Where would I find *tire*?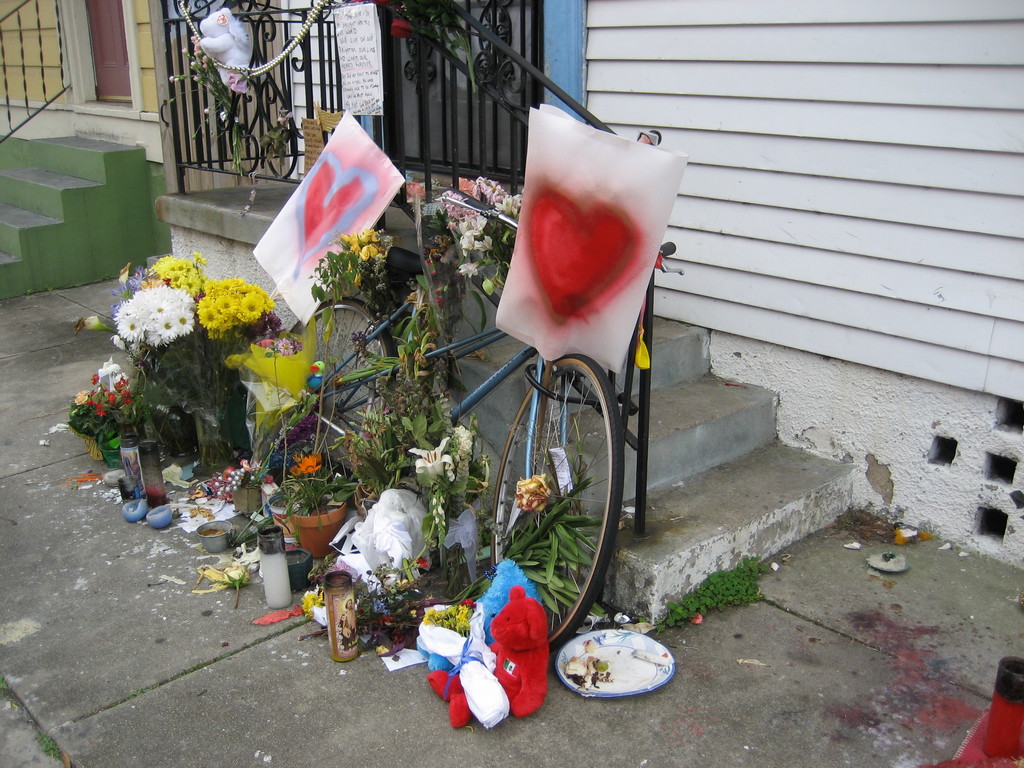
At region(283, 302, 396, 468).
